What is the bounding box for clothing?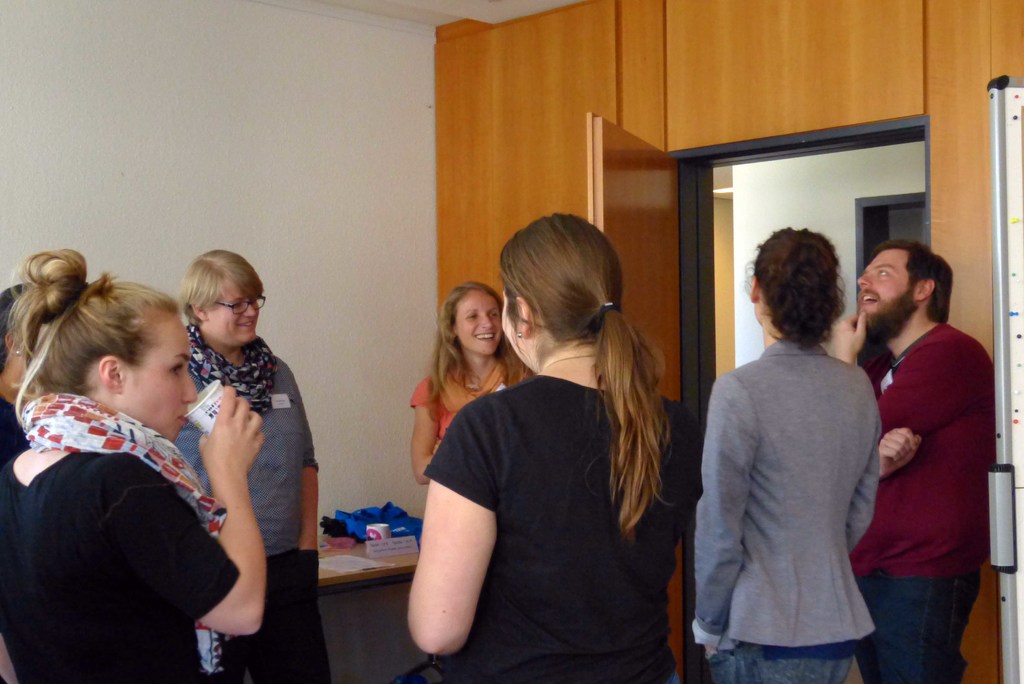
region(2, 456, 253, 683).
